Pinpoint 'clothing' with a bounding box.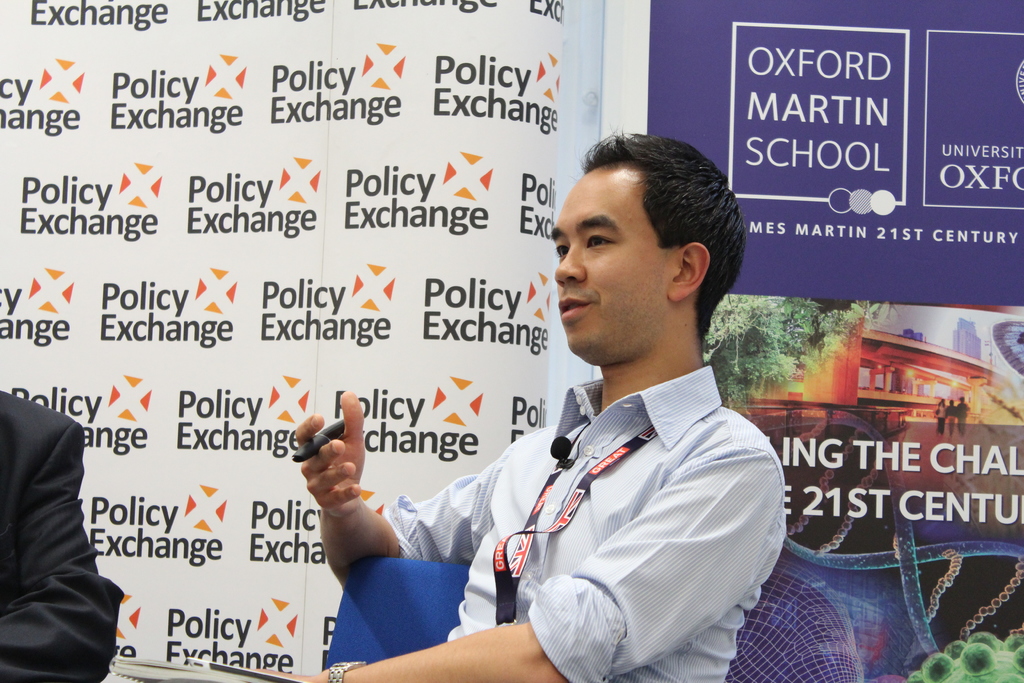
bbox(369, 342, 785, 682).
